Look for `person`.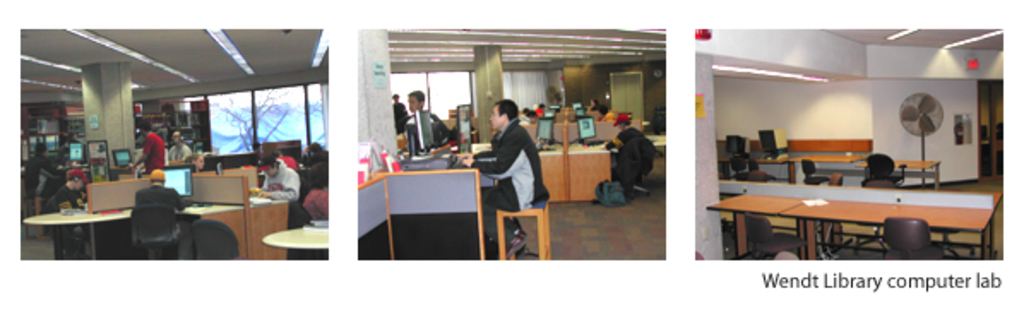
Found: box(486, 92, 539, 248).
